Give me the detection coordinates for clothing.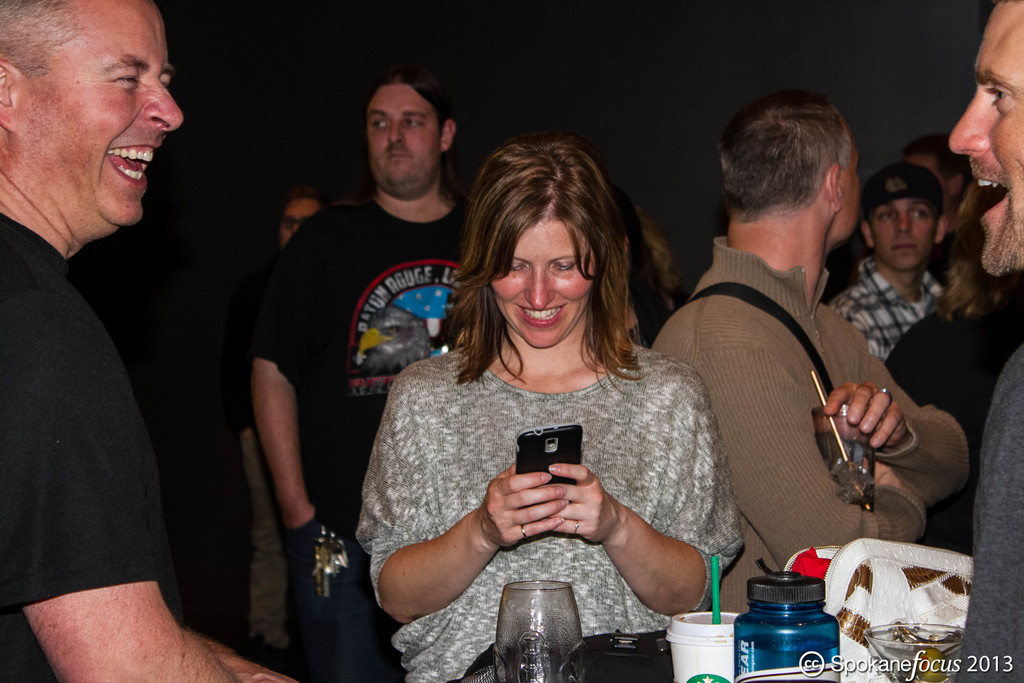
(243,199,497,682).
